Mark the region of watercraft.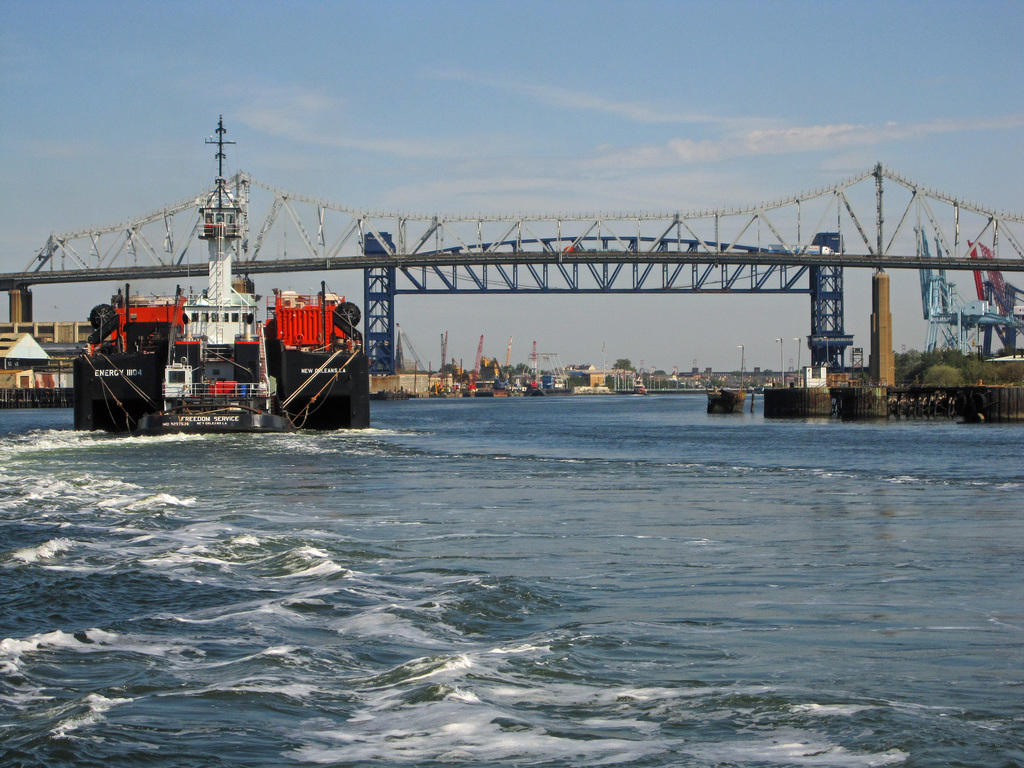
Region: 45:123:386:442.
